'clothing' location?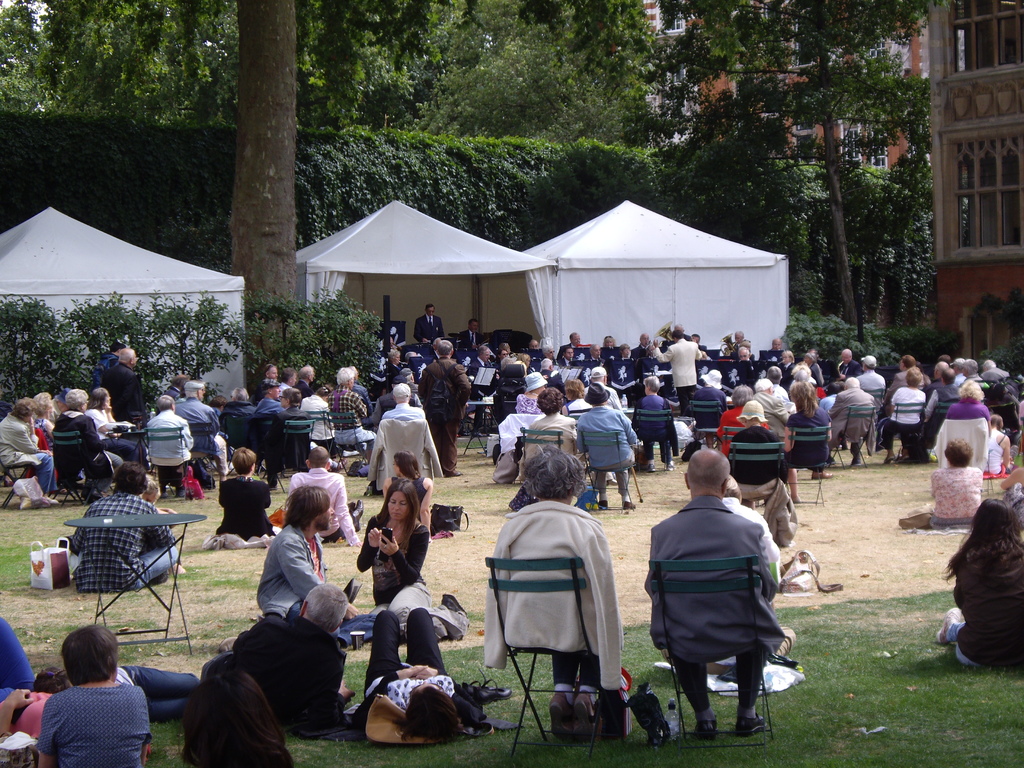
detection(943, 534, 1023, 668)
